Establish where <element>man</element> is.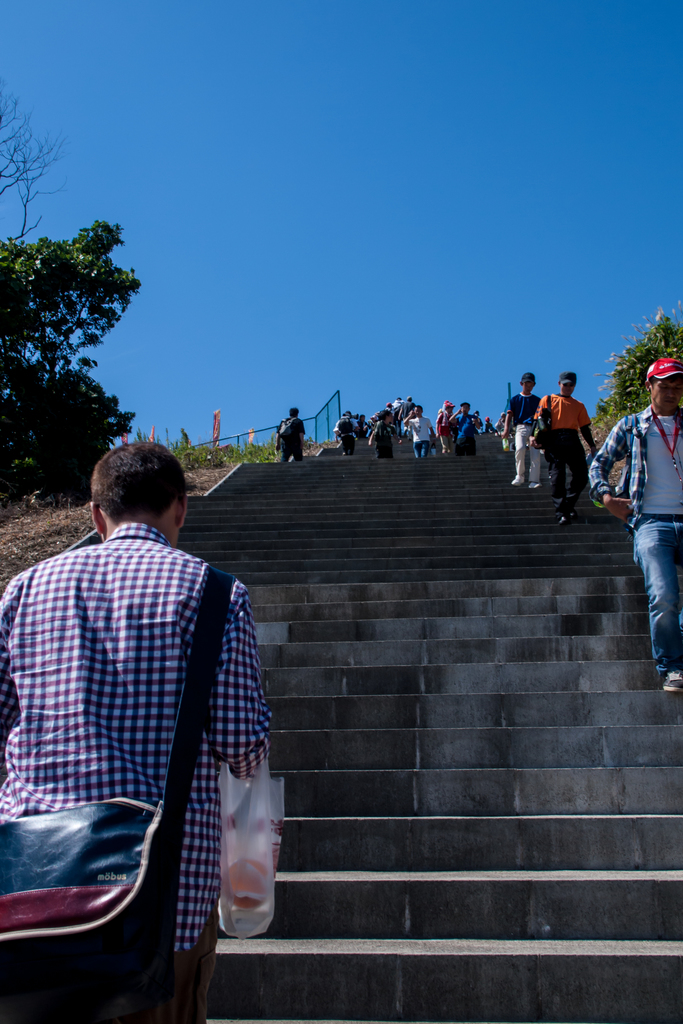
Established at l=0, t=403, r=286, b=1015.
